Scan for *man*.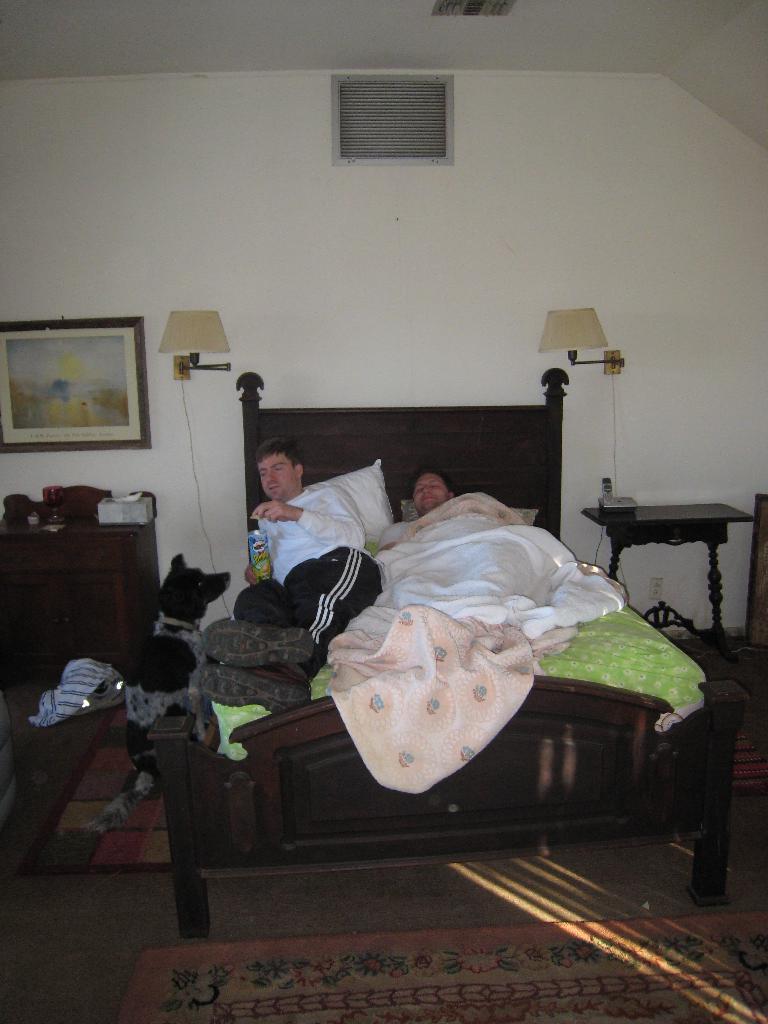
Scan result: <box>375,468,574,674</box>.
